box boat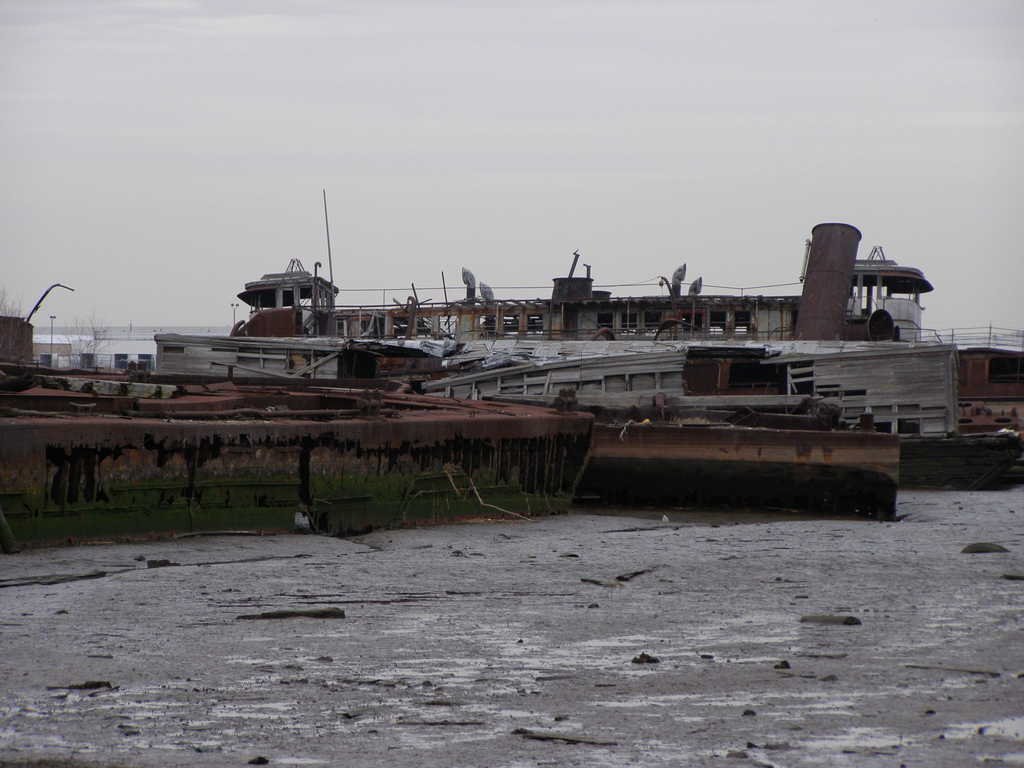
0, 356, 595, 542
